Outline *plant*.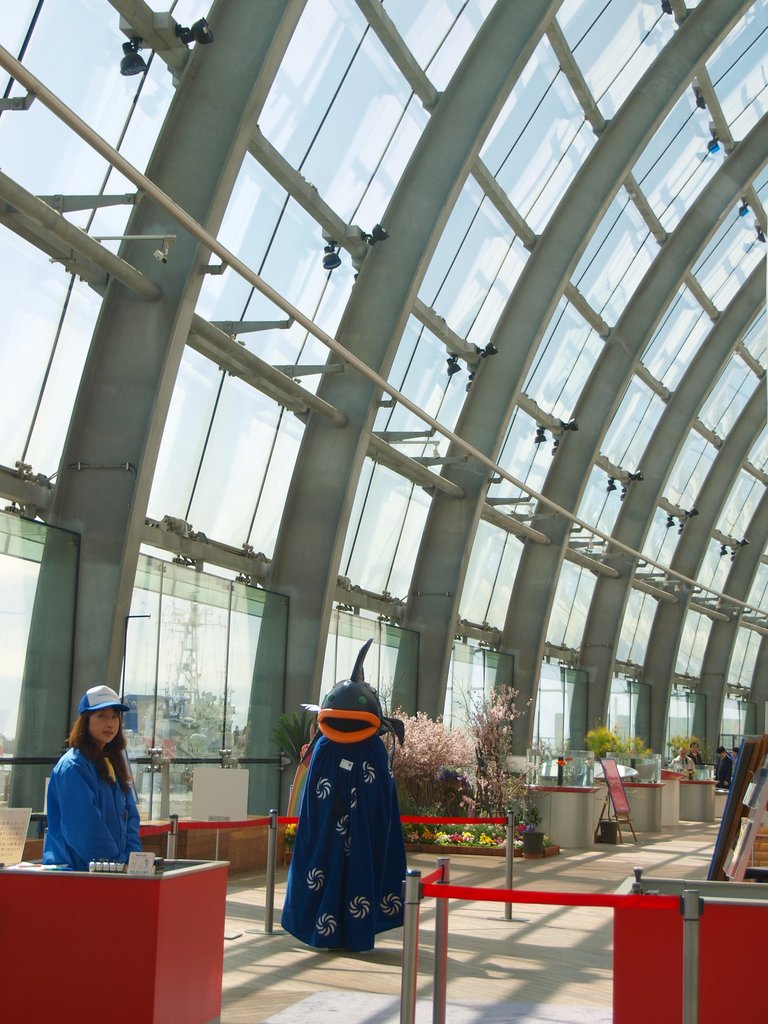
Outline: <box>582,713,655,776</box>.
